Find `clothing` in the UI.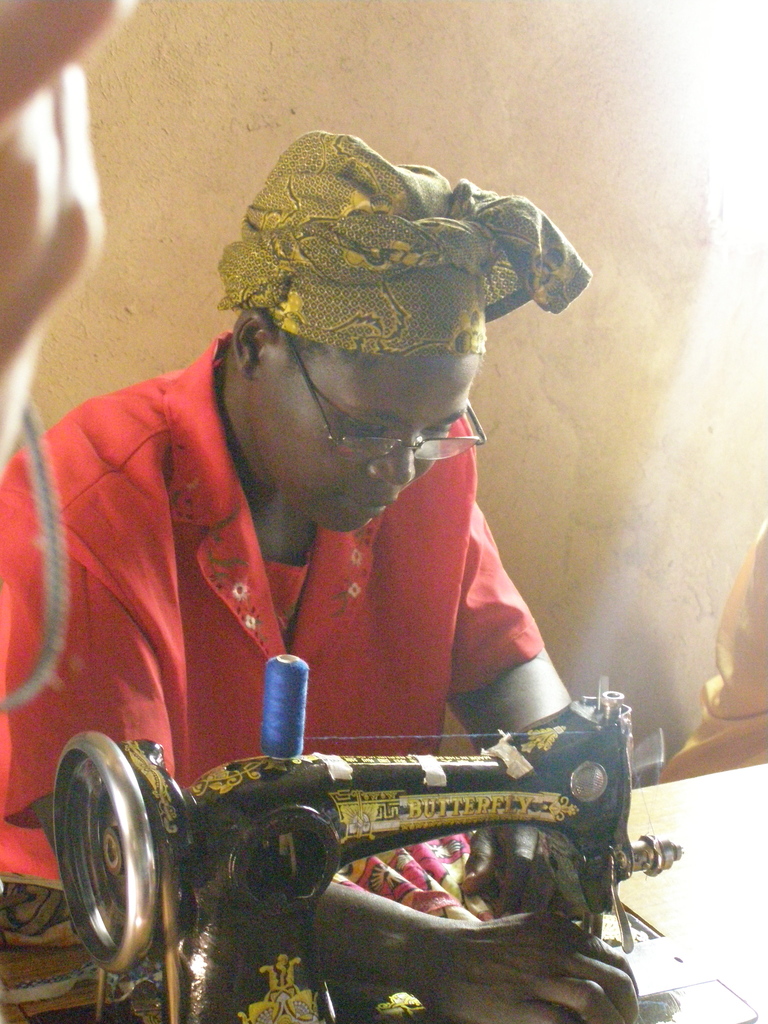
UI element at Rect(77, 191, 621, 913).
